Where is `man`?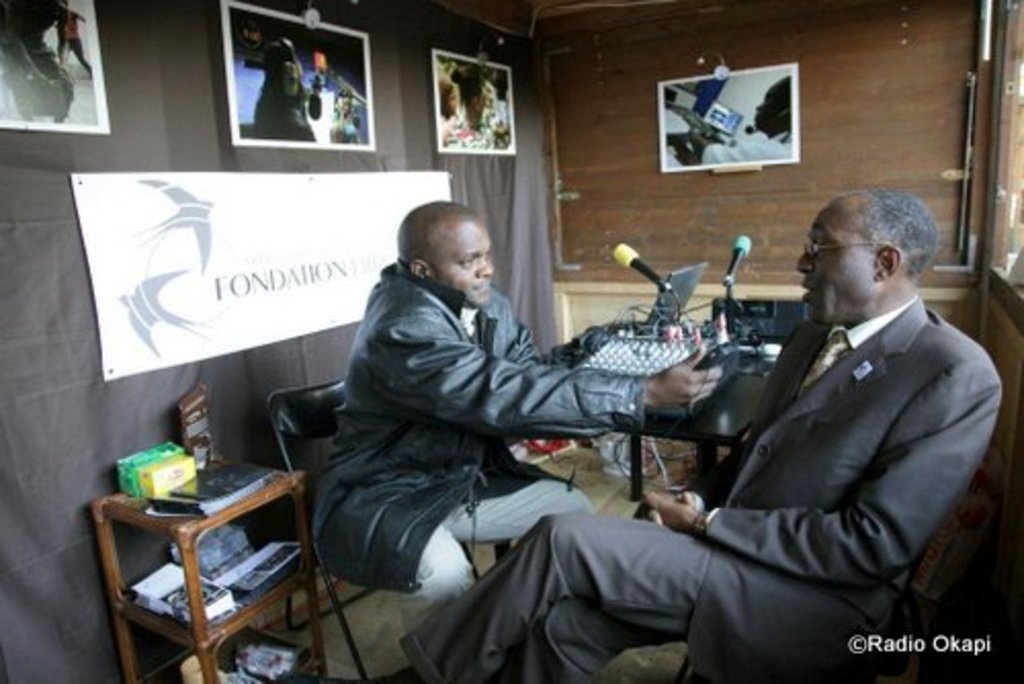
locate(516, 184, 979, 676).
